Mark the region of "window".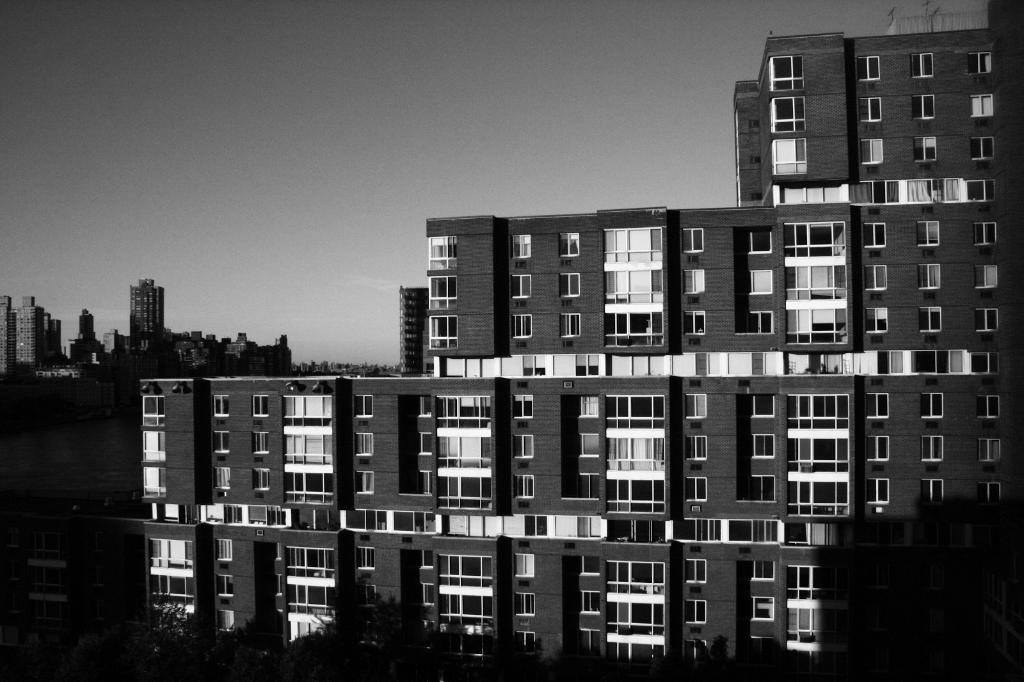
Region: [left=407, top=397, right=433, bottom=415].
